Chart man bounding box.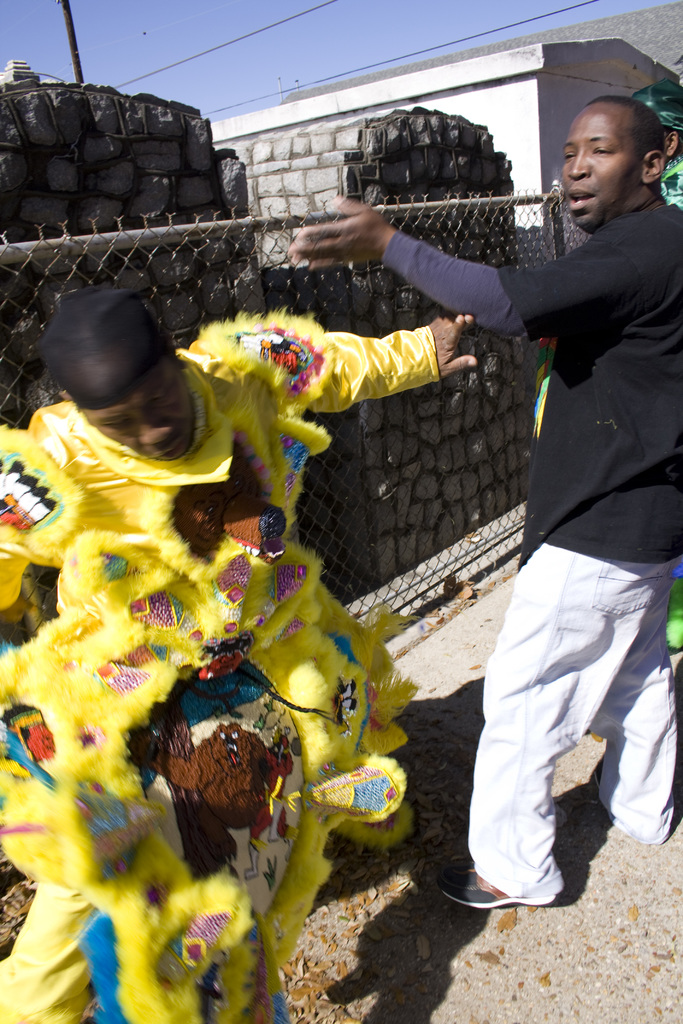
Charted: bbox=[0, 277, 482, 1023].
